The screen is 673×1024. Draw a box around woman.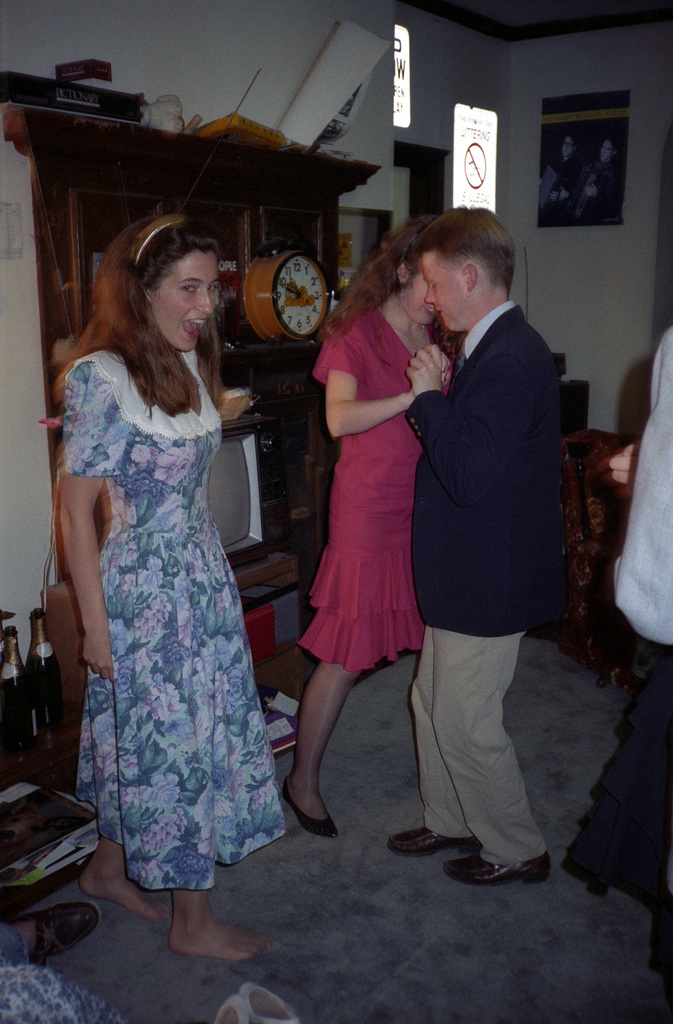
[left=49, top=204, right=298, bottom=926].
